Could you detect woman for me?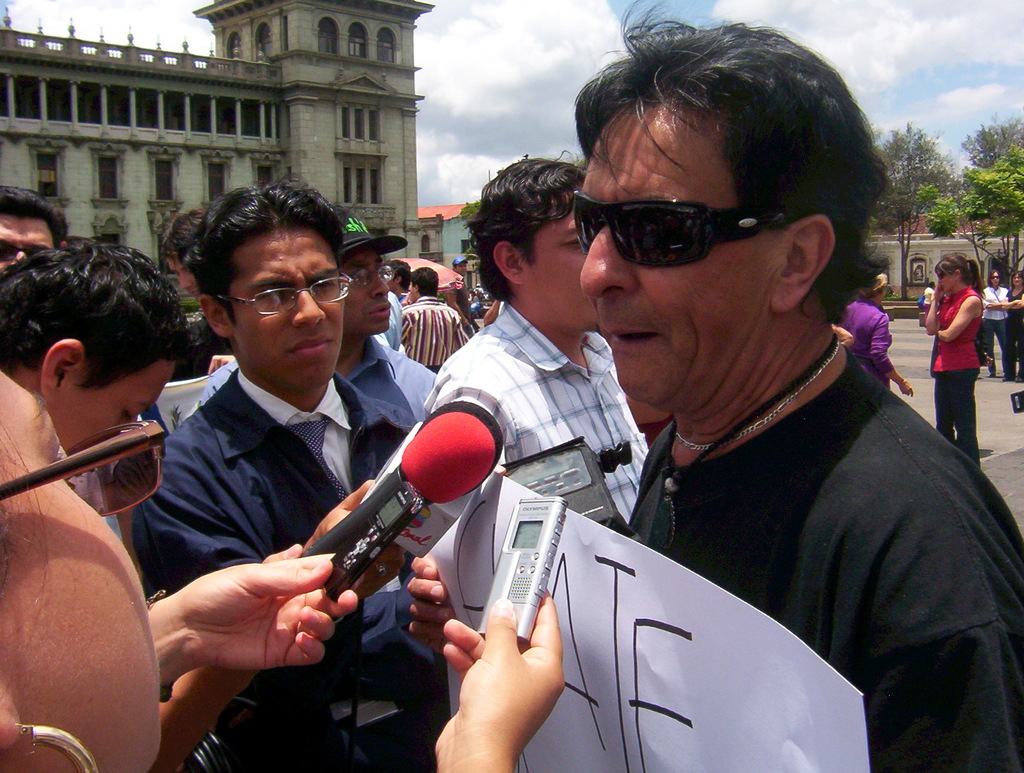
Detection result: <bbox>979, 269, 1011, 379</bbox>.
